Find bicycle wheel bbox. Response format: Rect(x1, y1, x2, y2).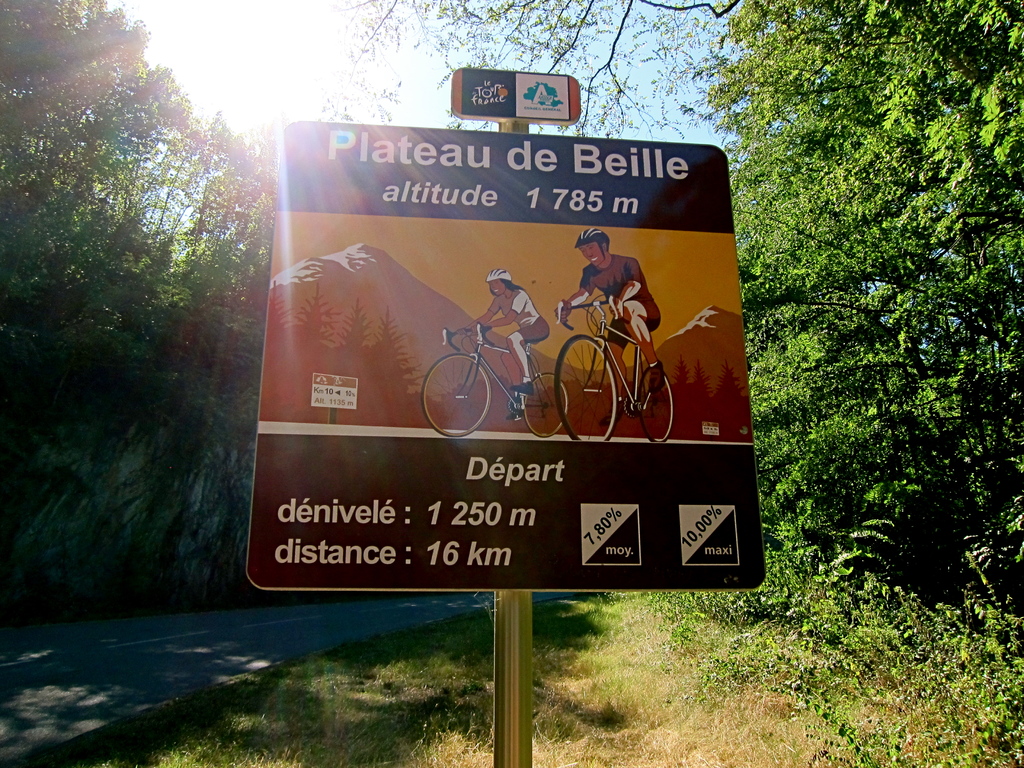
Rect(524, 371, 567, 436).
